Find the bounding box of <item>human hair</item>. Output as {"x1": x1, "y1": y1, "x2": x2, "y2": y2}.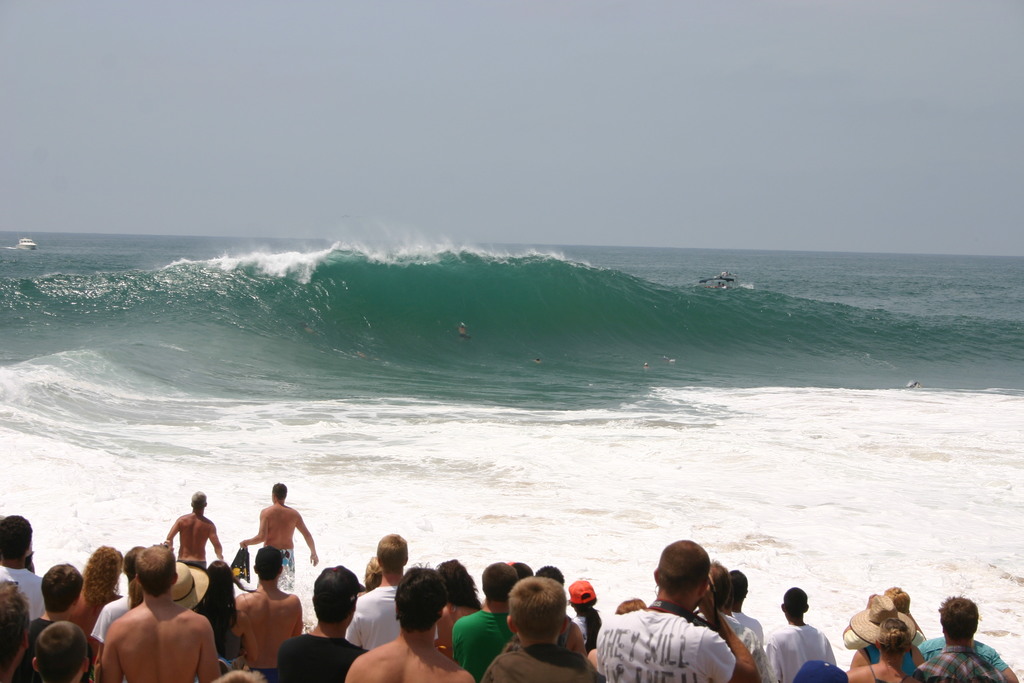
{"x1": 508, "y1": 566, "x2": 572, "y2": 645}.
